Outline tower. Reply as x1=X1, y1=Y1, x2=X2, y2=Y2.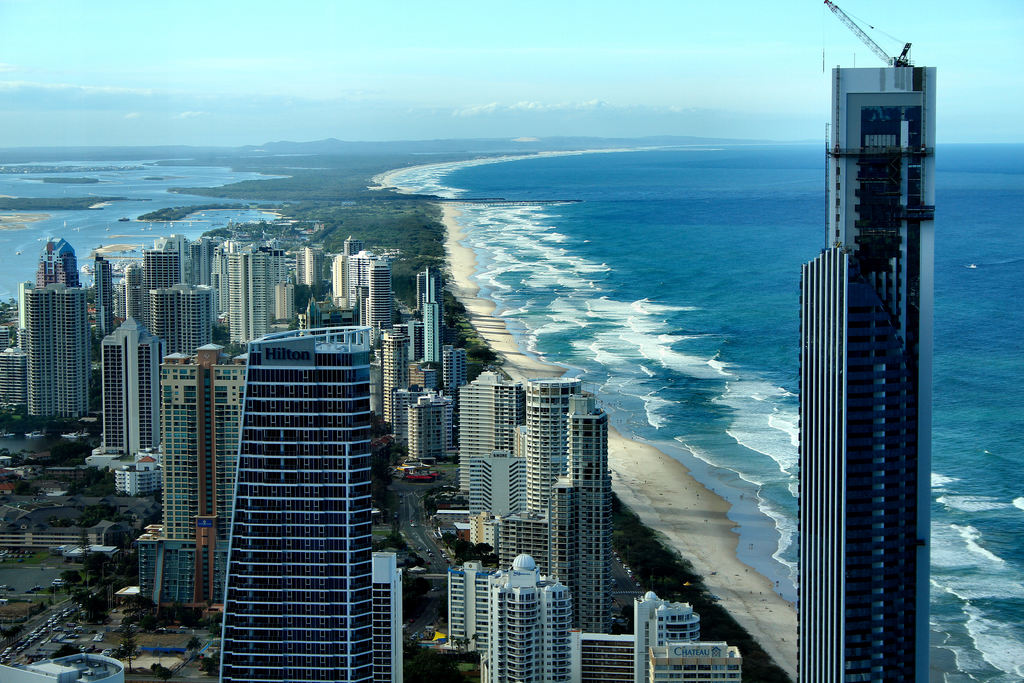
x1=443, y1=345, x2=465, y2=381.
